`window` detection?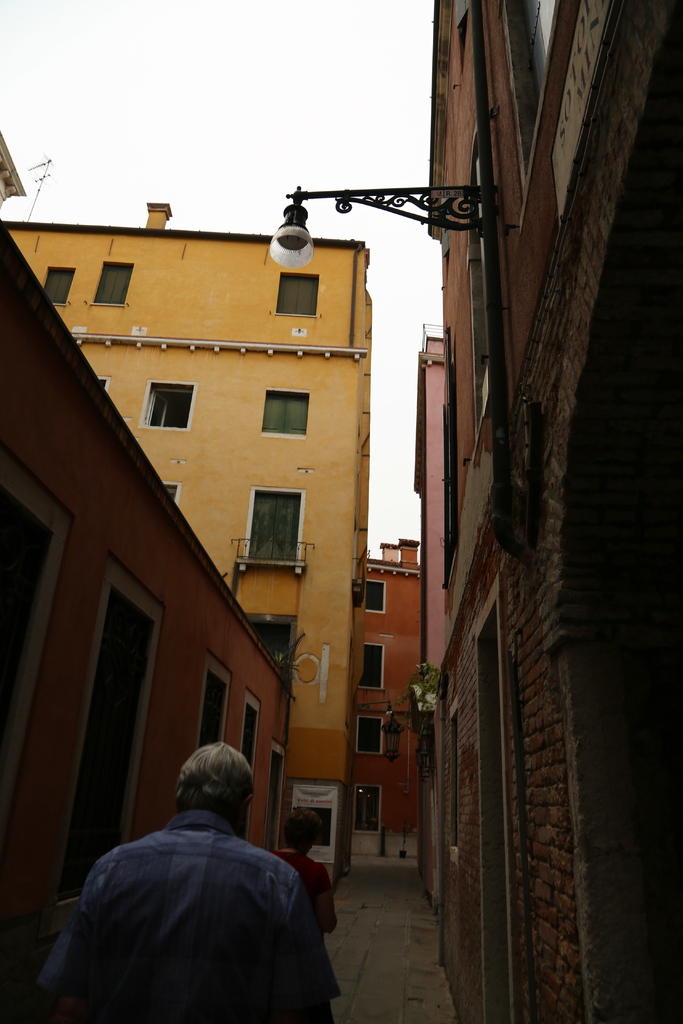
[x1=276, y1=264, x2=317, y2=324]
